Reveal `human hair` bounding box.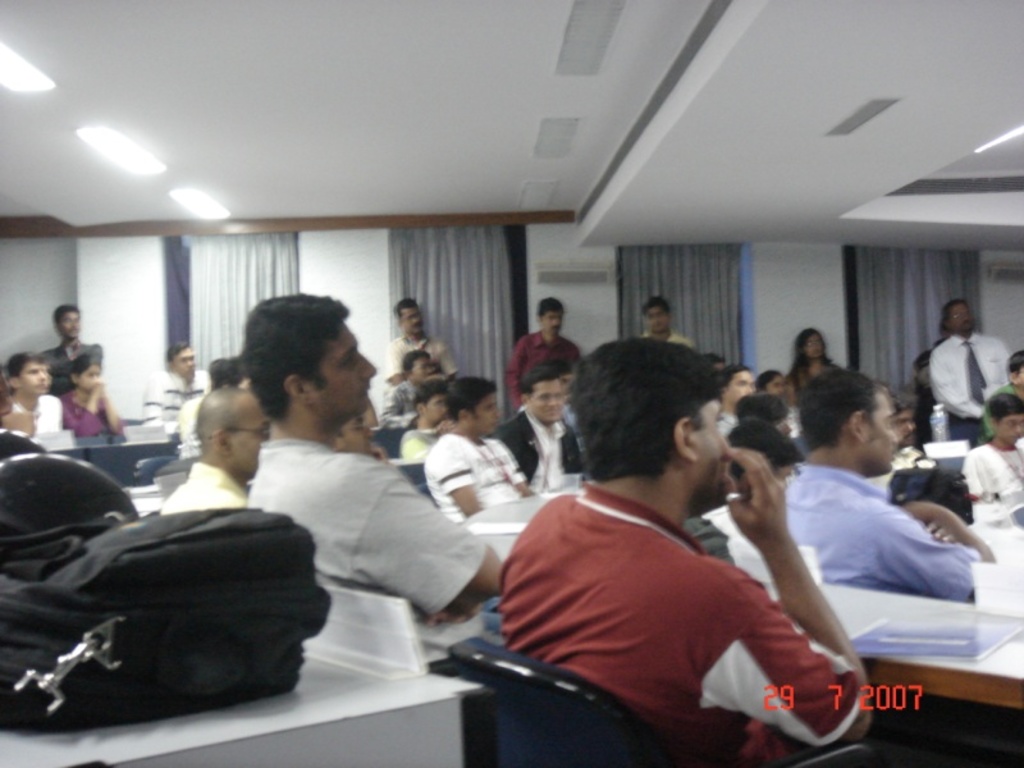
Revealed: [68, 355, 97, 380].
